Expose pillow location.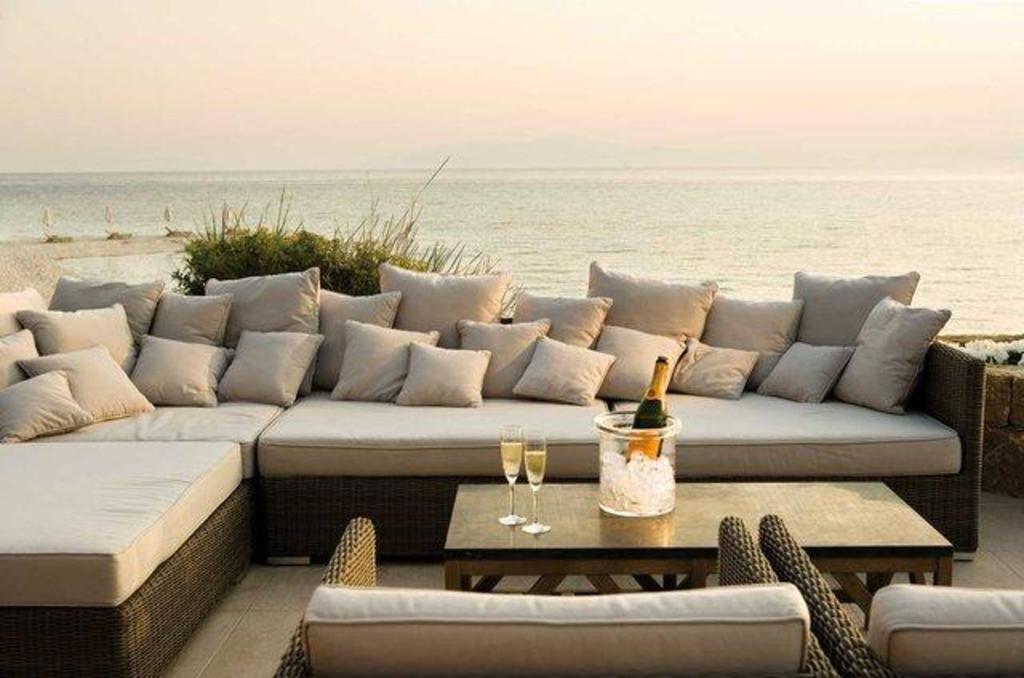
Exposed at l=502, t=294, r=606, b=349.
